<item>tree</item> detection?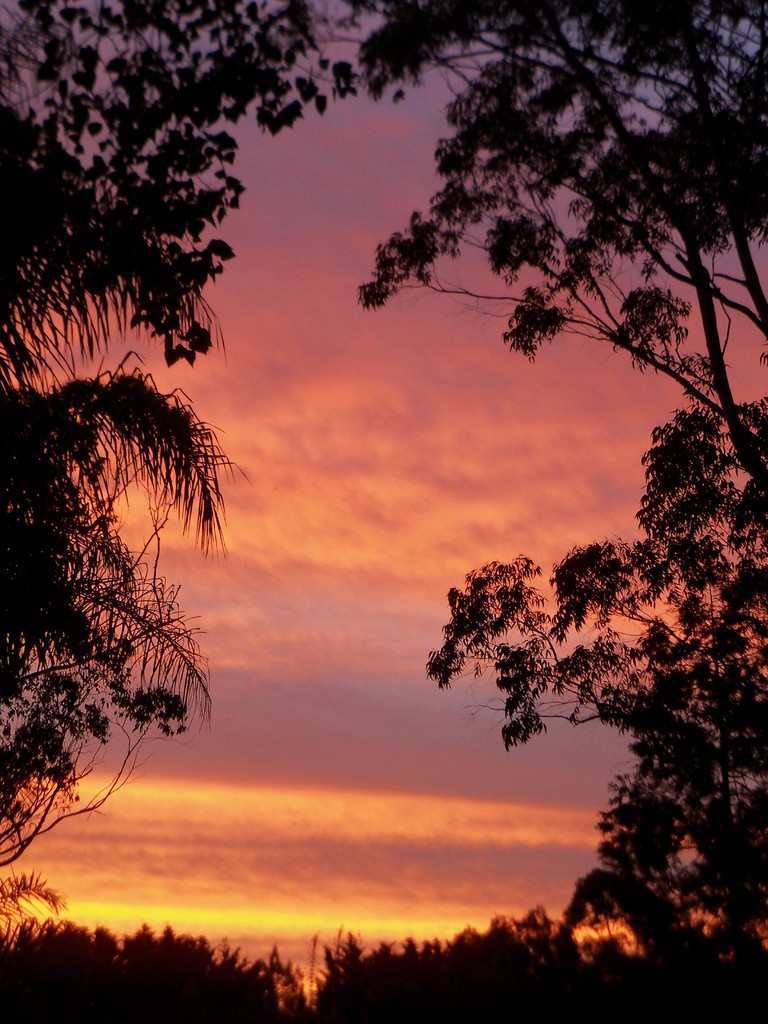
412,409,767,993
